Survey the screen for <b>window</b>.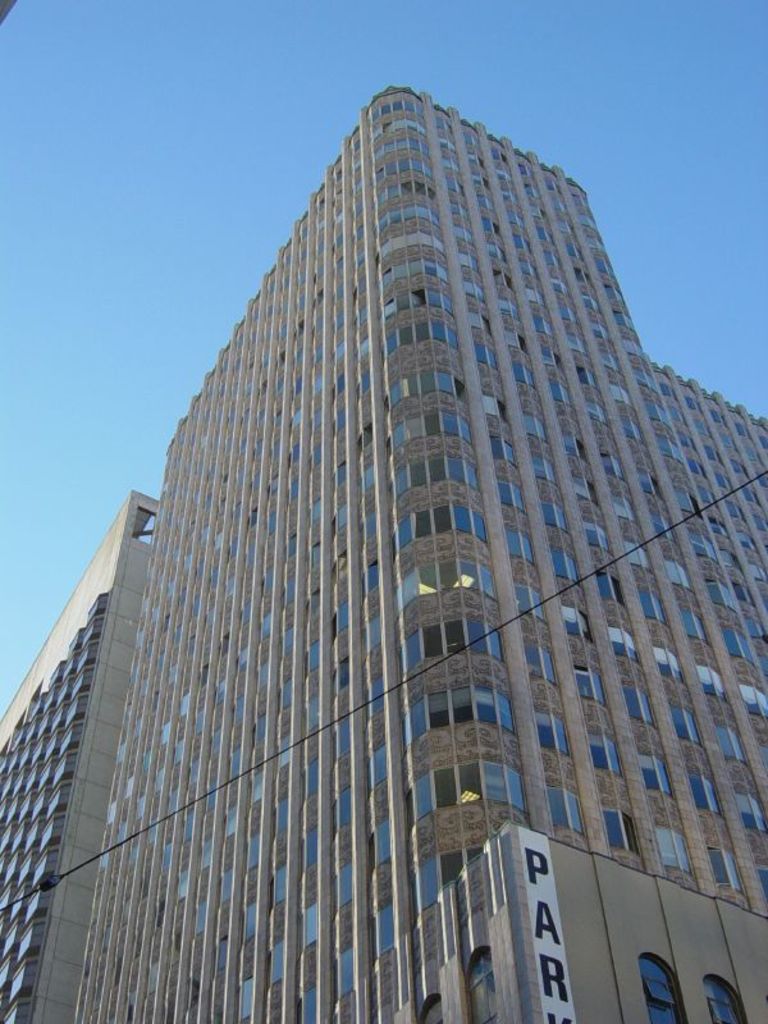
Survey found: Rect(645, 955, 676, 1021).
